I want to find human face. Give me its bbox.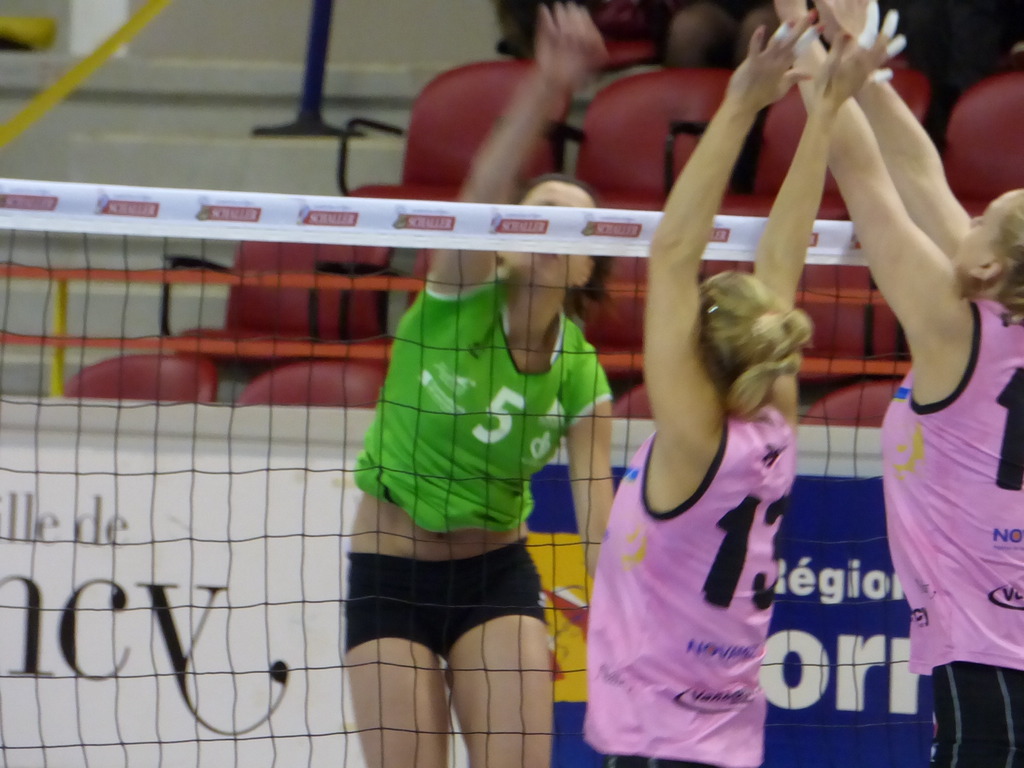
[502,187,587,293].
